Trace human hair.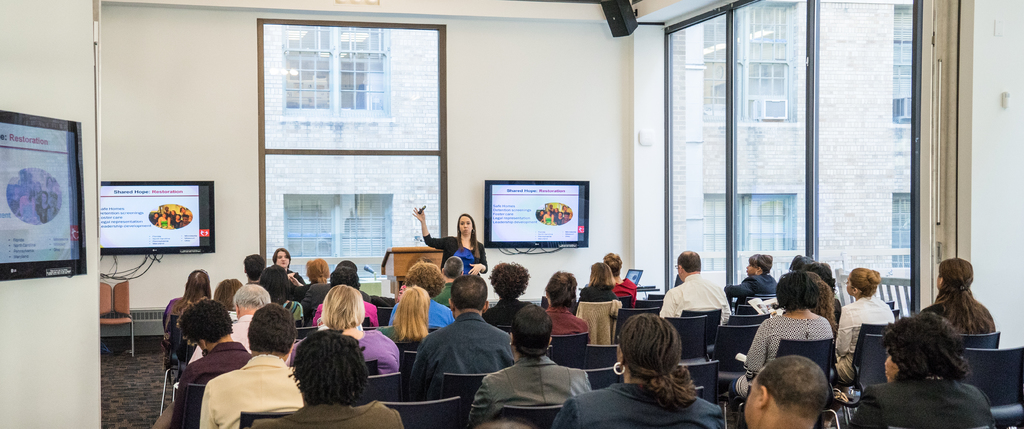
Traced to region(606, 250, 620, 268).
